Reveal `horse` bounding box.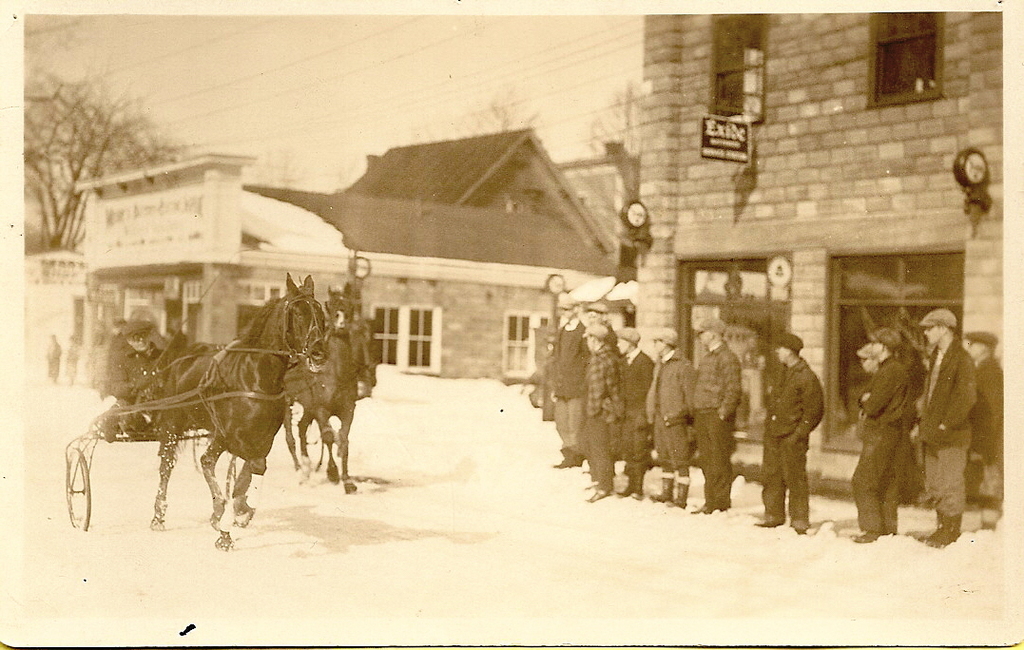
Revealed: l=152, t=273, r=328, b=553.
